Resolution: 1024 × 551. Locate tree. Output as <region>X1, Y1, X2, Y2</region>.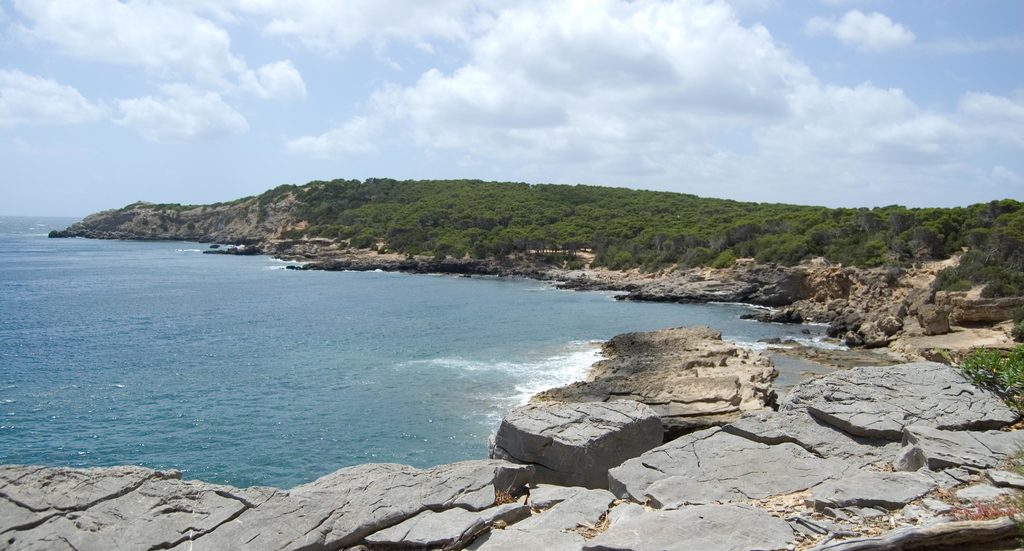
<region>485, 227, 532, 257</region>.
